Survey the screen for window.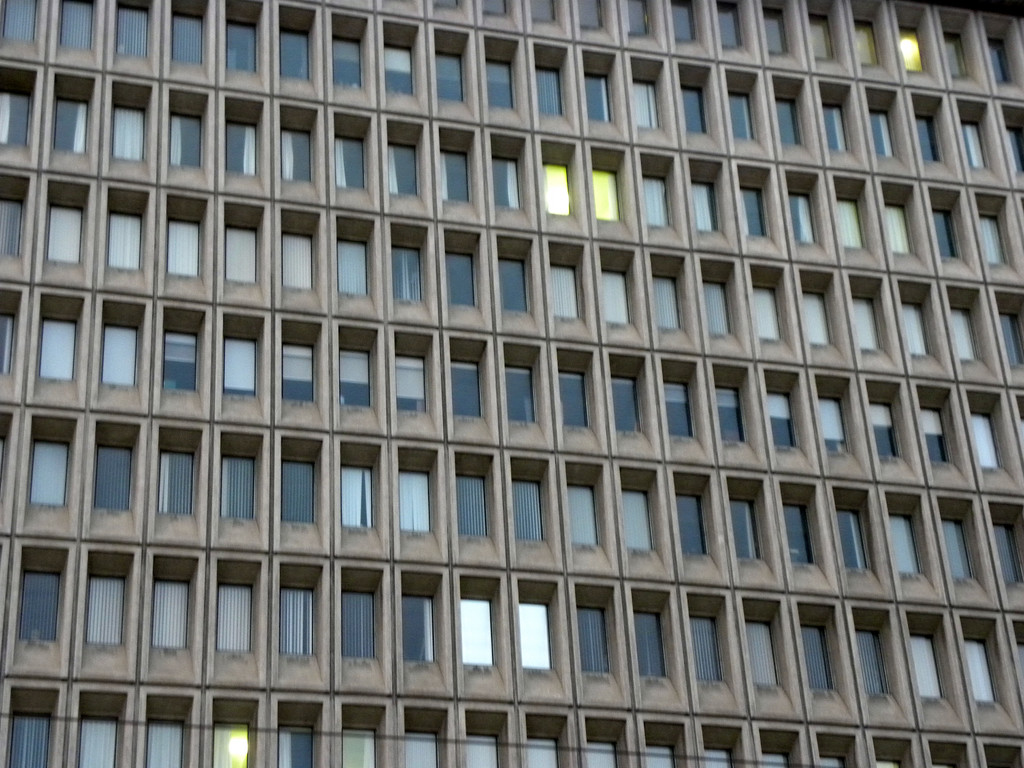
Survey found: left=334, top=703, right=392, bottom=767.
